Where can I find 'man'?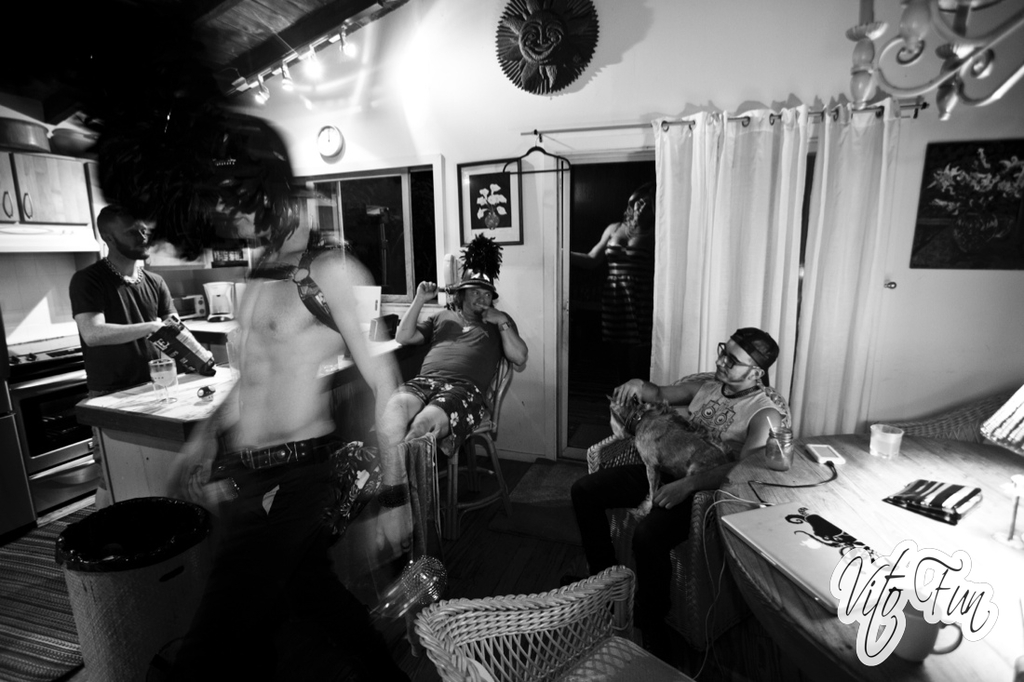
You can find it at locate(55, 199, 187, 402).
